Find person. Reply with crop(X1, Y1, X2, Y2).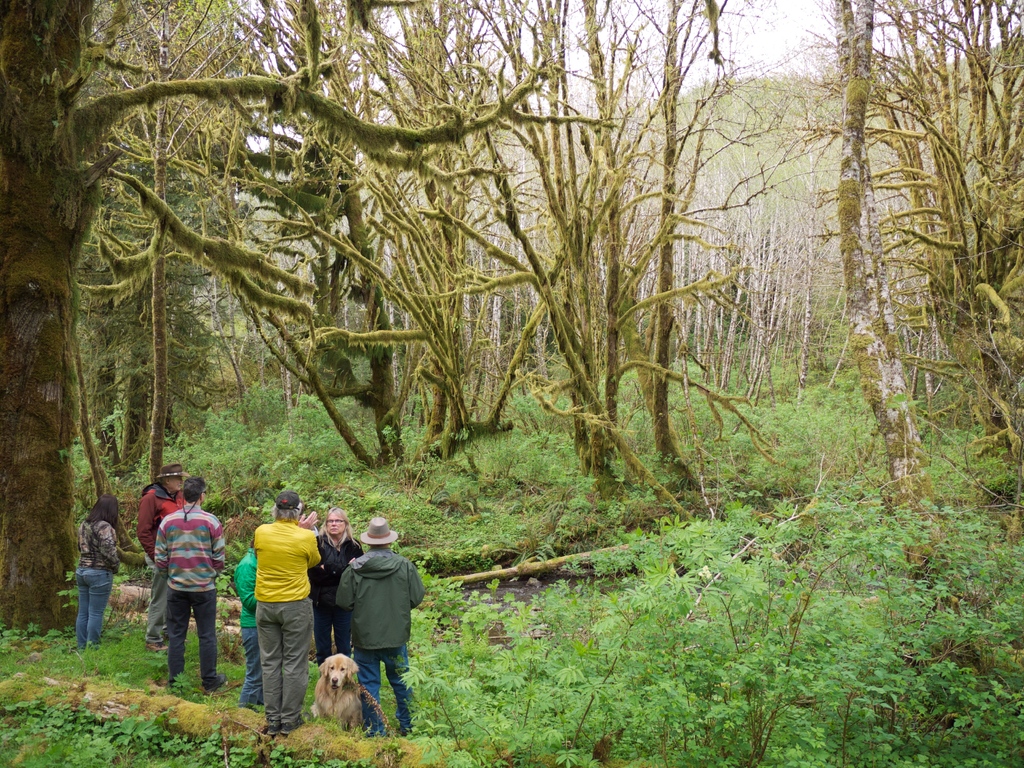
crop(230, 483, 314, 729).
